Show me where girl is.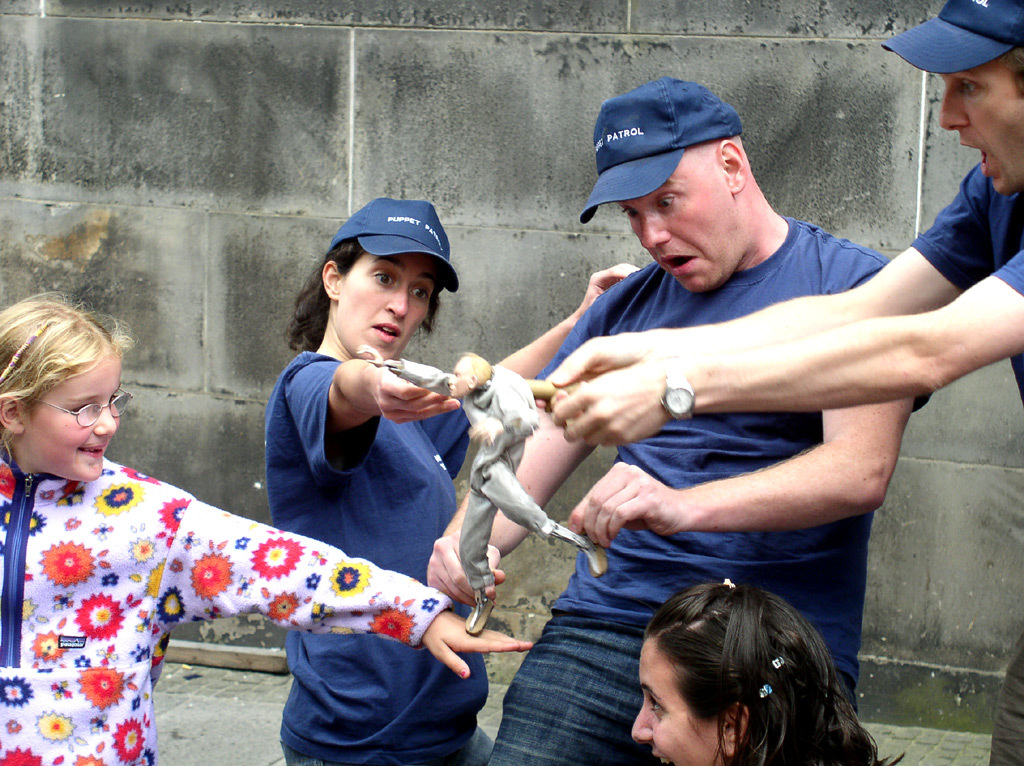
girl is at locate(261, 191, 644, 765).
